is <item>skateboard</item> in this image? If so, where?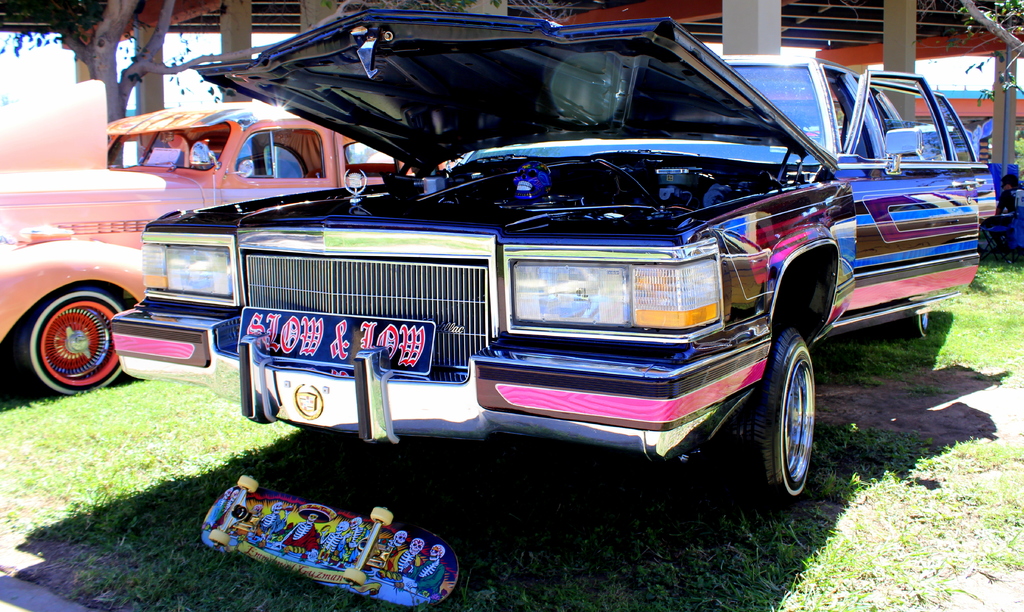
Yes, at bbox=[200, 474, 460, 611].
